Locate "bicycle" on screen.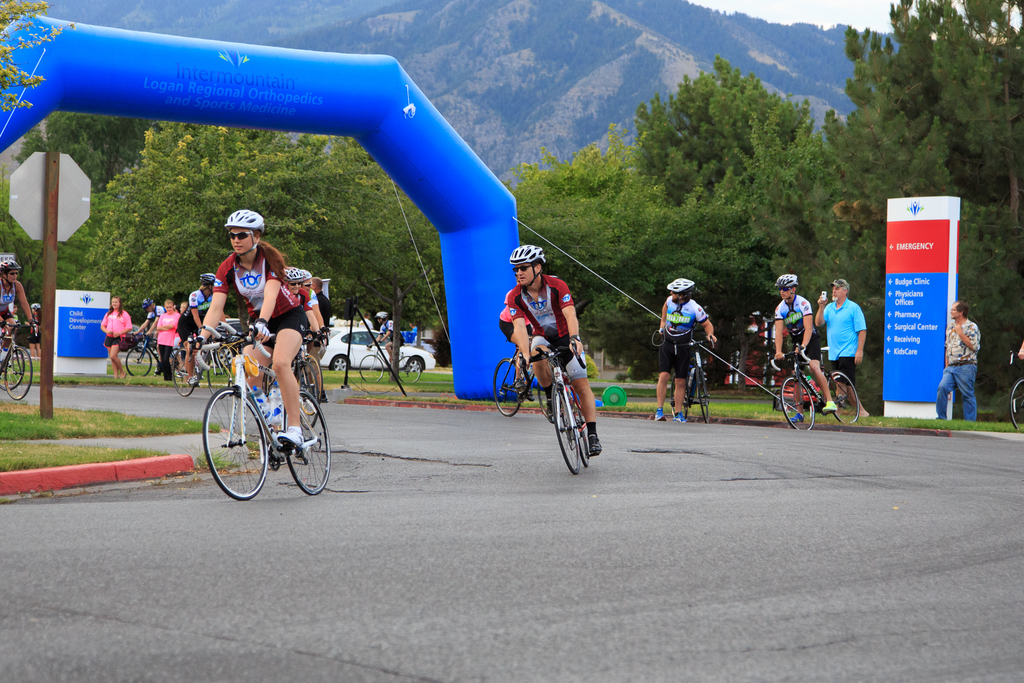
On screen at 492/347/562/415.
